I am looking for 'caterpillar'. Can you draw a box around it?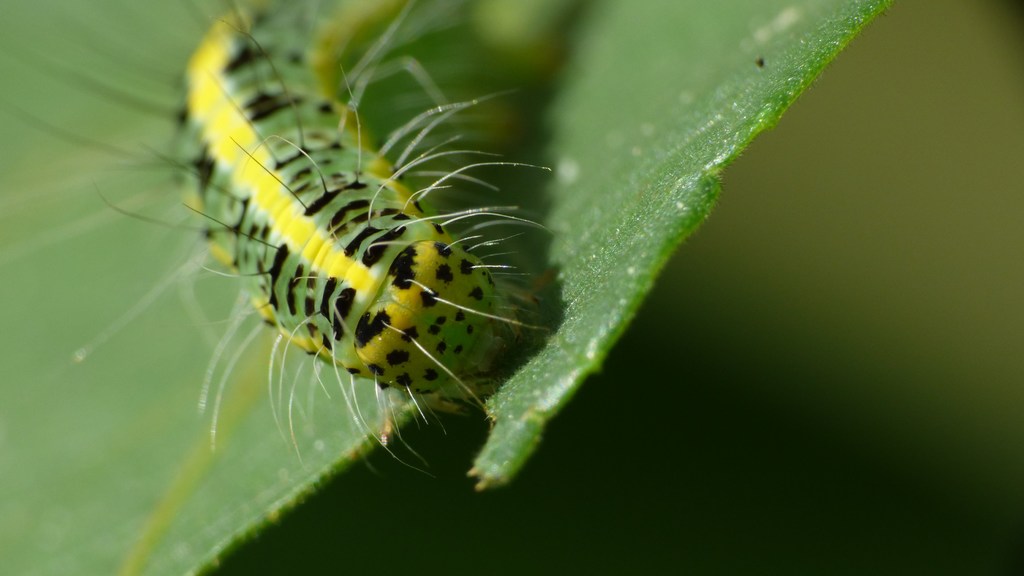
Sure, the bounding box is (left=1, top=0, right=552, bottom=472).
